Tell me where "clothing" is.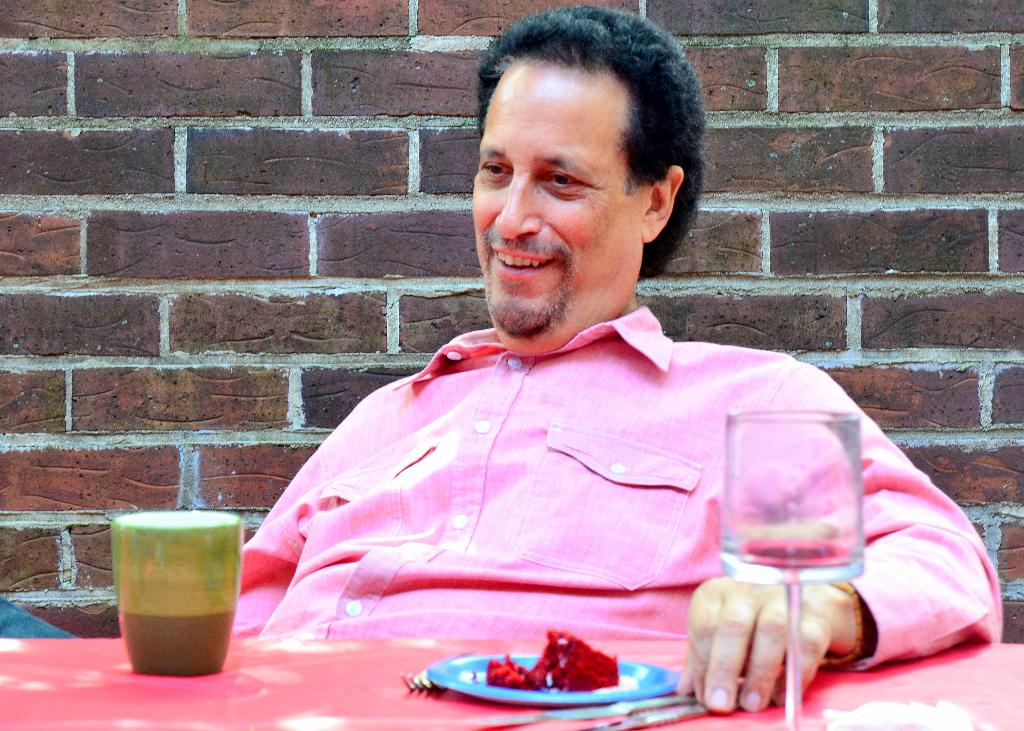
"clothing" is at l=234, t=302, r=1009, b=670.
